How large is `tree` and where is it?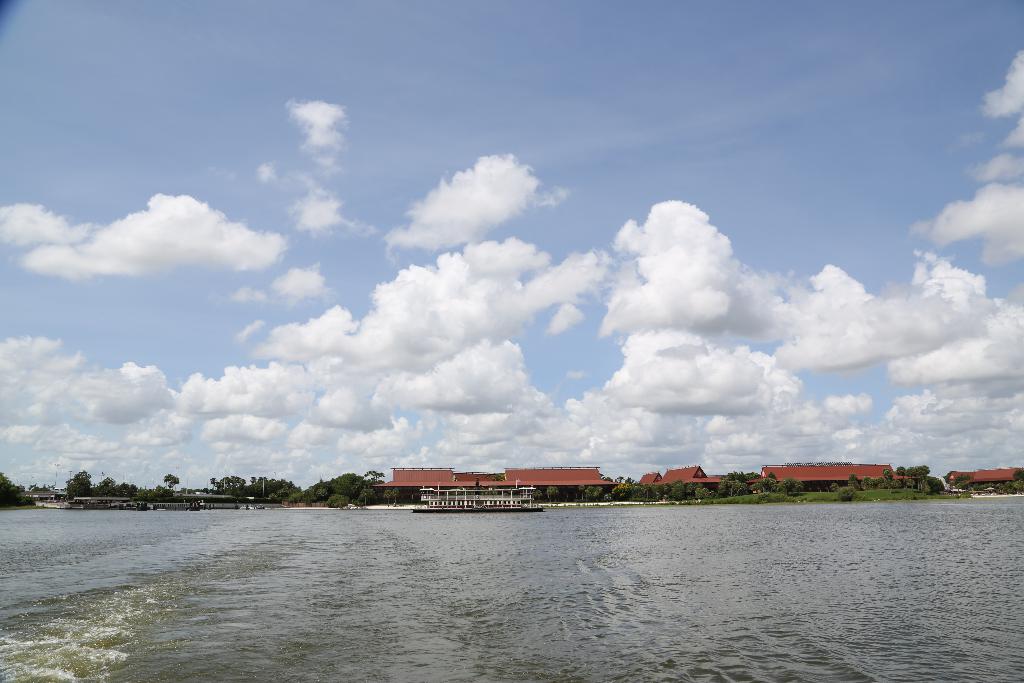
Bounding box: Rect(161, 474, 178, 495).
